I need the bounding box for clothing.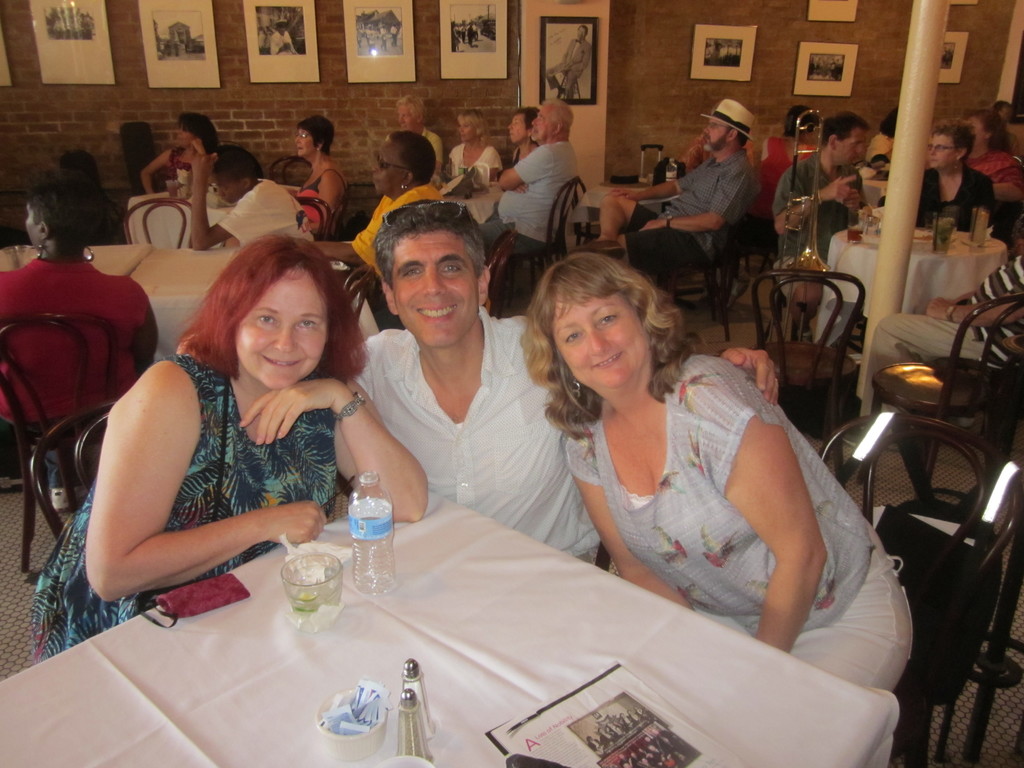
Here it is: (x1=748, y1=129, x2=820, y2=206).
